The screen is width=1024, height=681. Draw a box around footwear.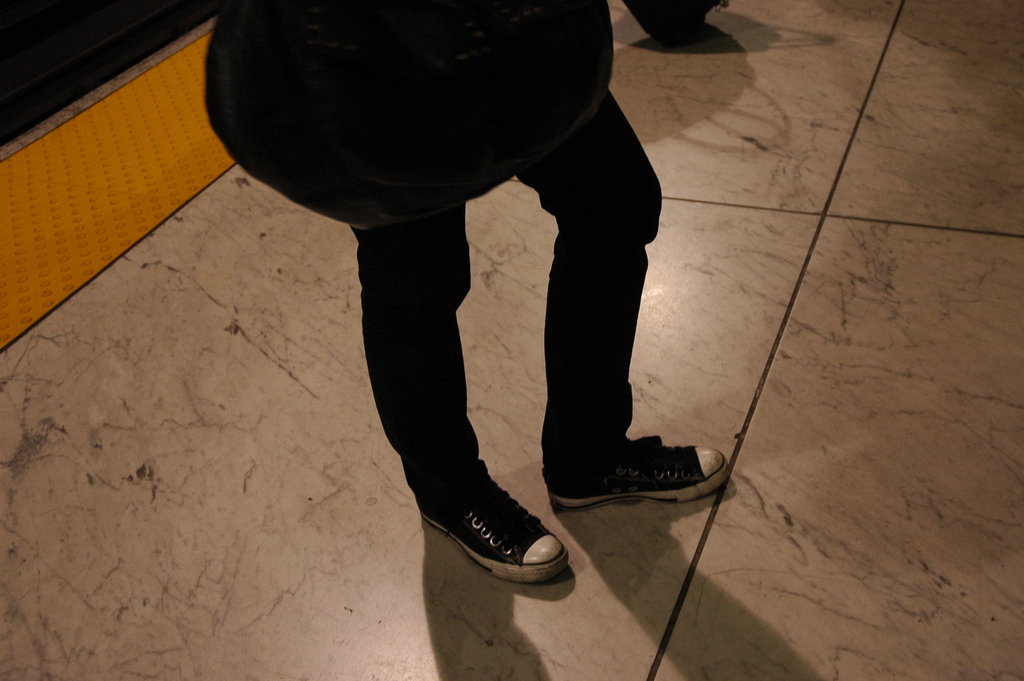
select_region(406, 462, 570, 592).
